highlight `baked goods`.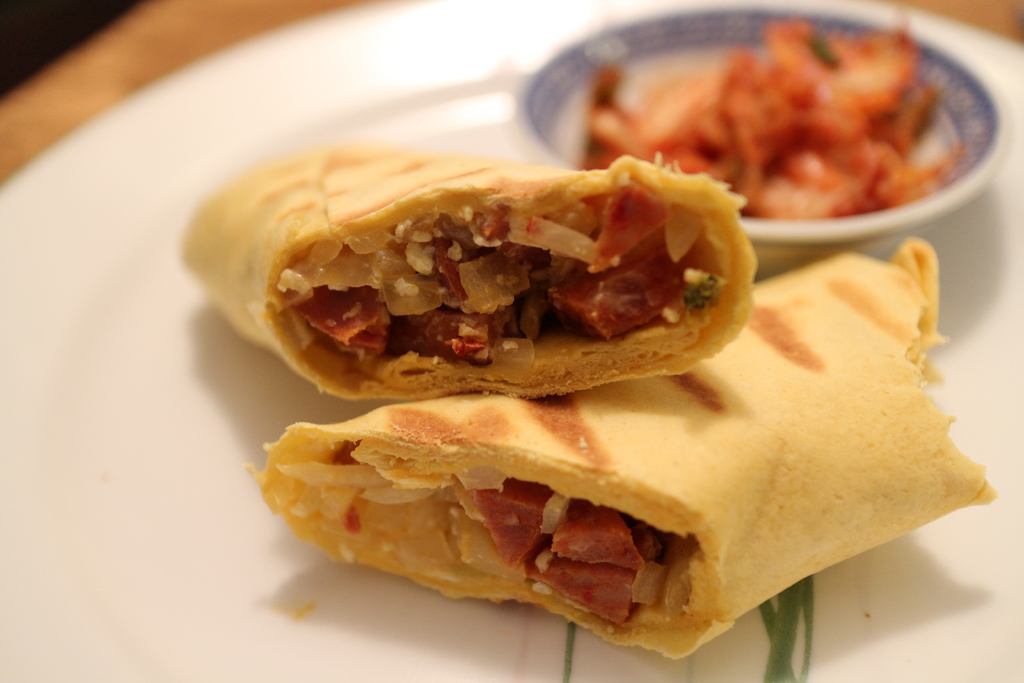
Highlighted region: 250, 297, 1018, 660.
